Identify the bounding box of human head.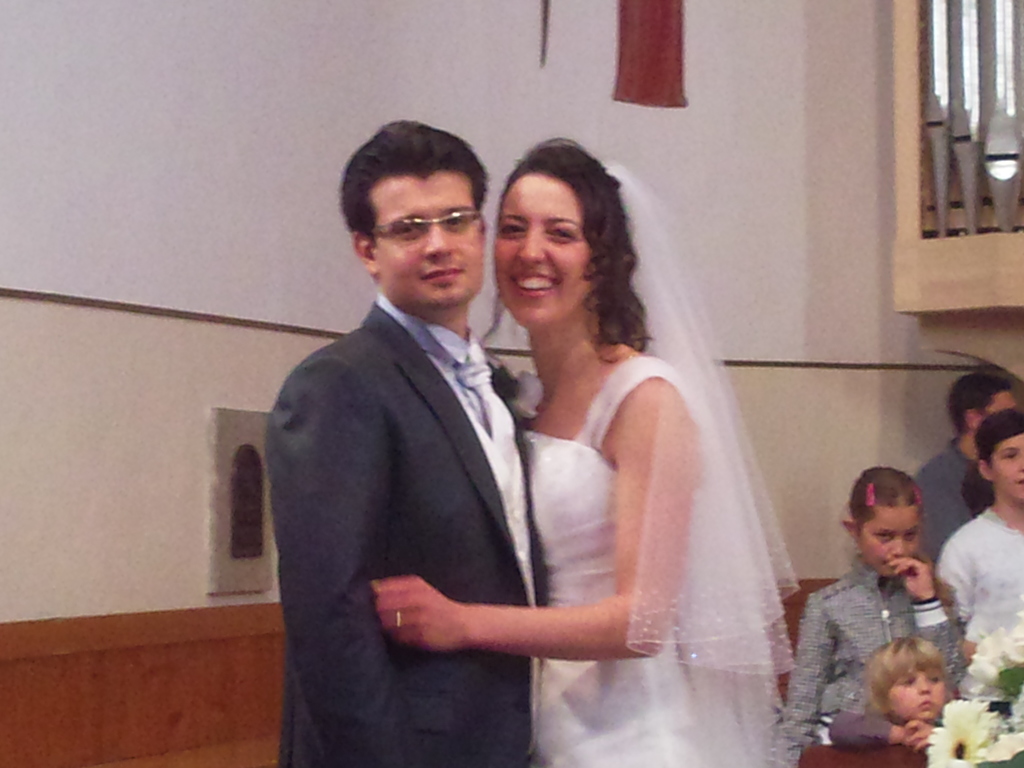
(x1=839, y1=466, x2=928, y2=584).
